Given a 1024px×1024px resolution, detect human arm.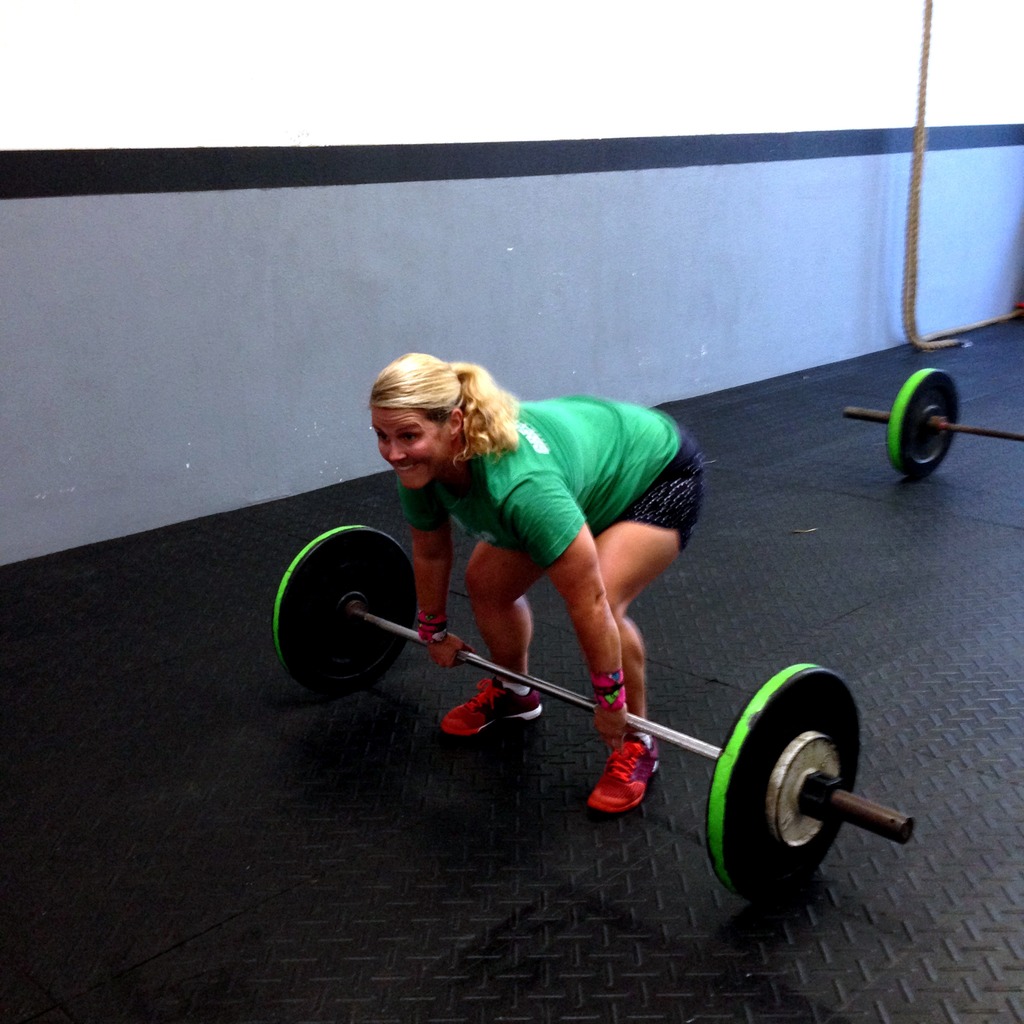
[x1=399, y1=476, x2=476, y2=660].
